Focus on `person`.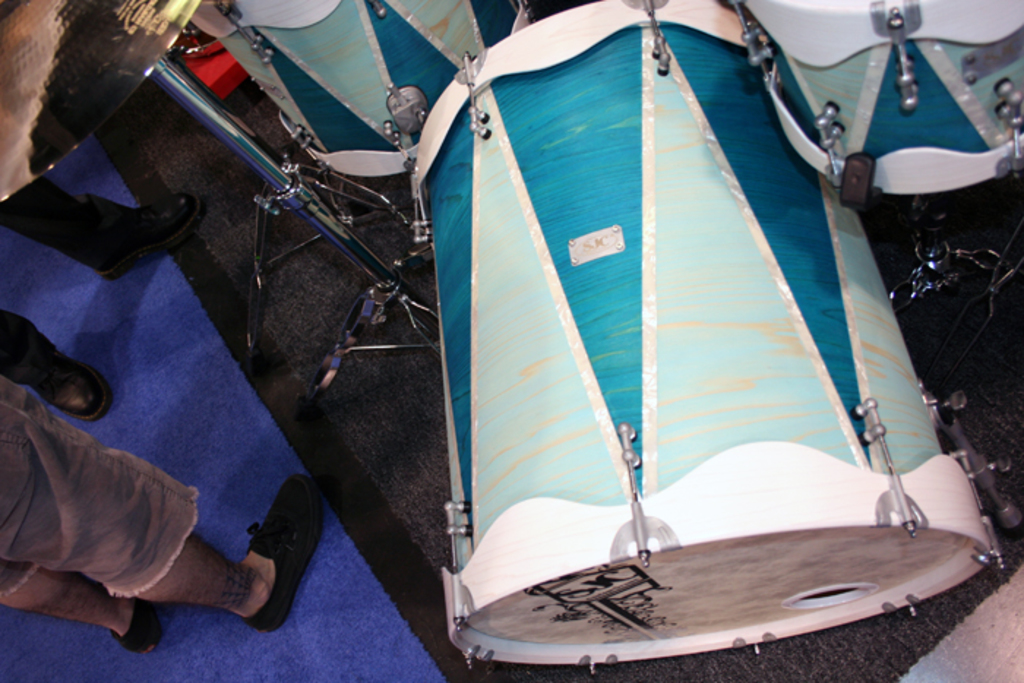
Focused at x1=0 y1=307 x2=111 y2=421.
